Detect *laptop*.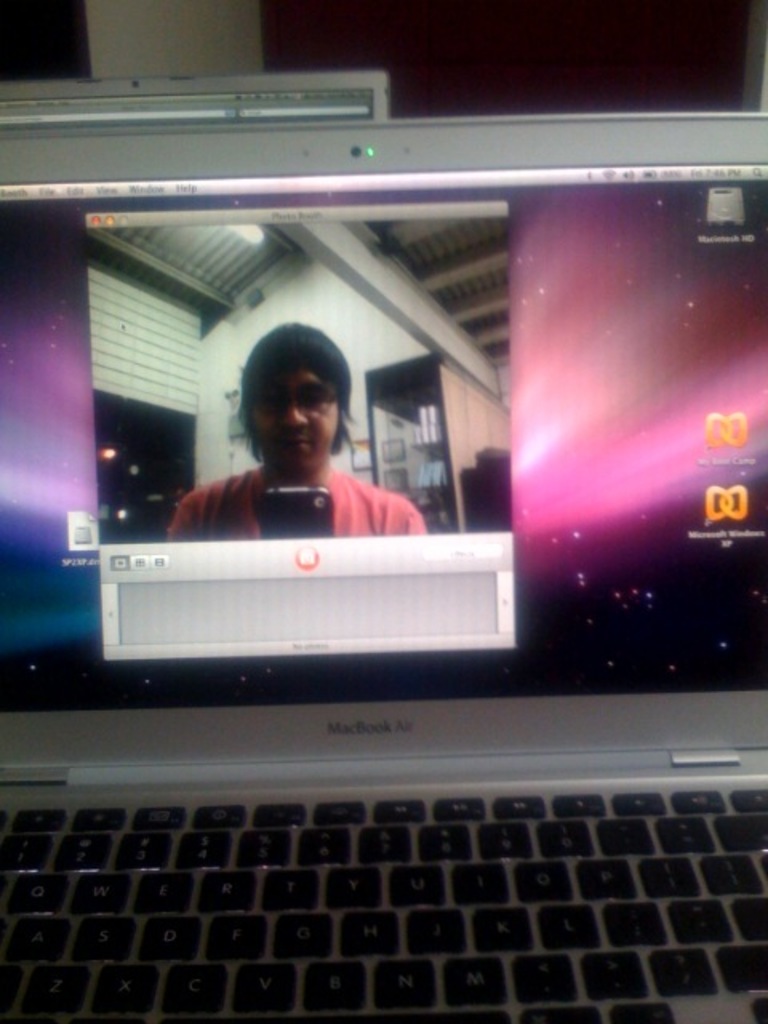
Detected at (x1=0, y1=107, x2=766, y2=1022).
